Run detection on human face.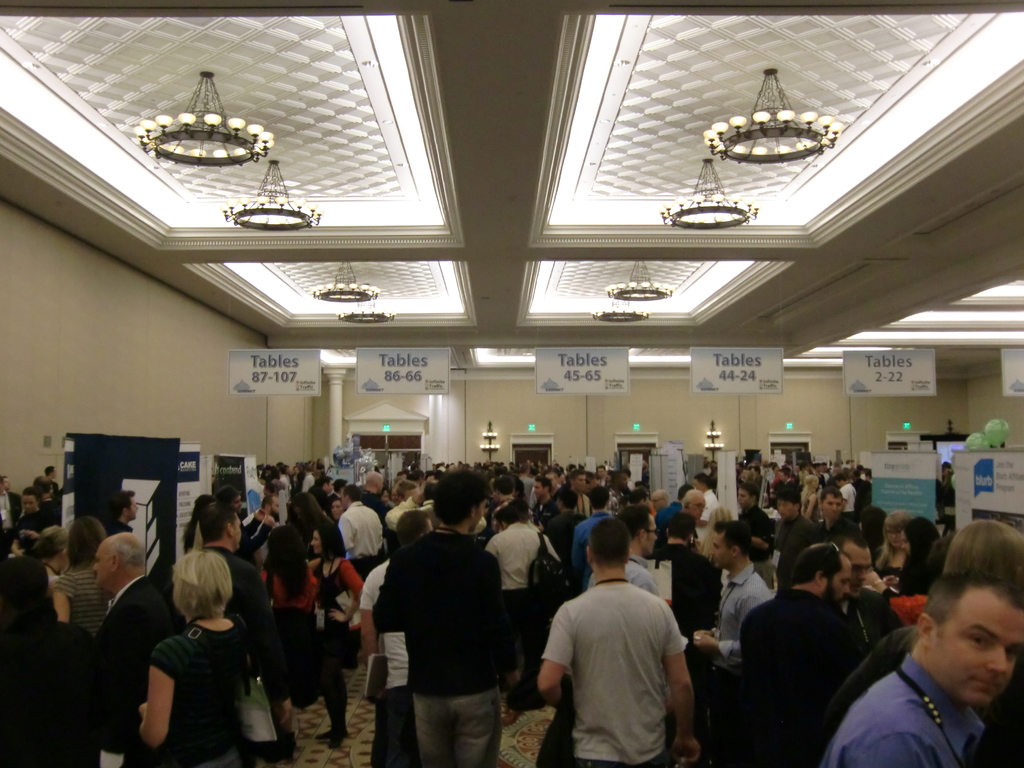
Result: detection(902, 533, 916, 556).
